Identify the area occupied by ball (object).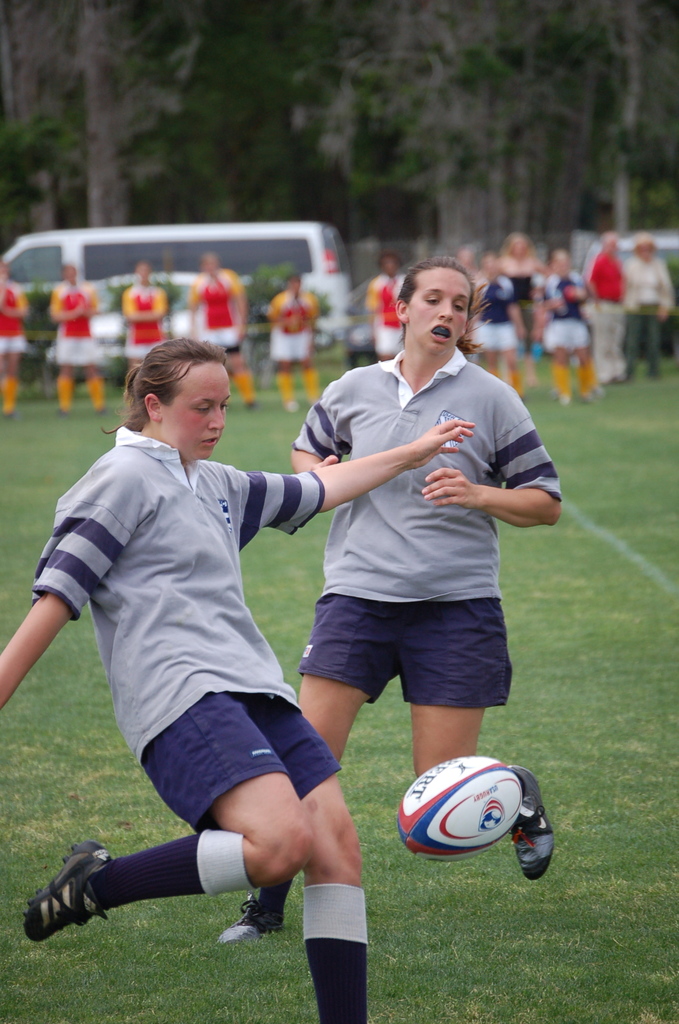
Area: pyautogui.locateOnScreen(401, 753, 525, 856).
